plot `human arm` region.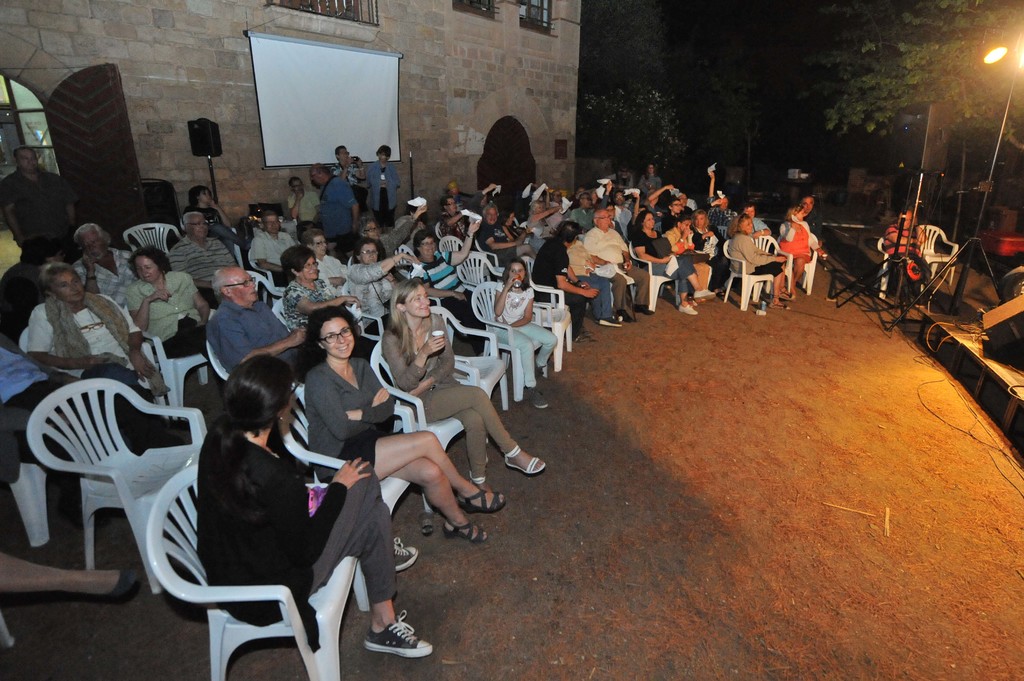
Plotted at detection(344, 260, 420, 288).
